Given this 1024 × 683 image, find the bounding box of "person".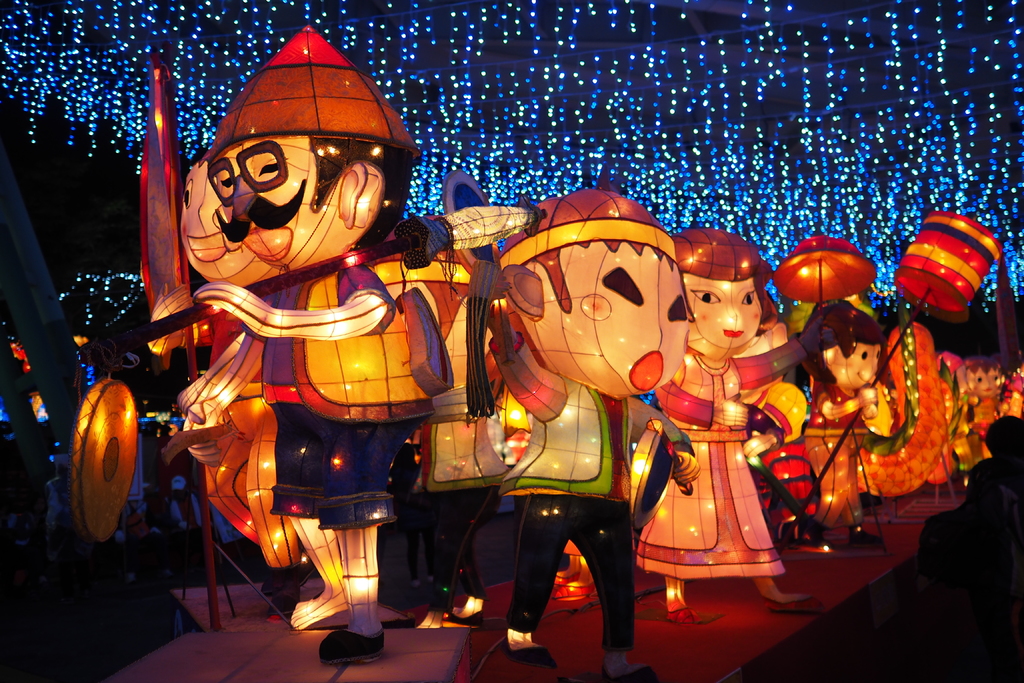
<bbox>632, 227, 826, 627</bbox>.
